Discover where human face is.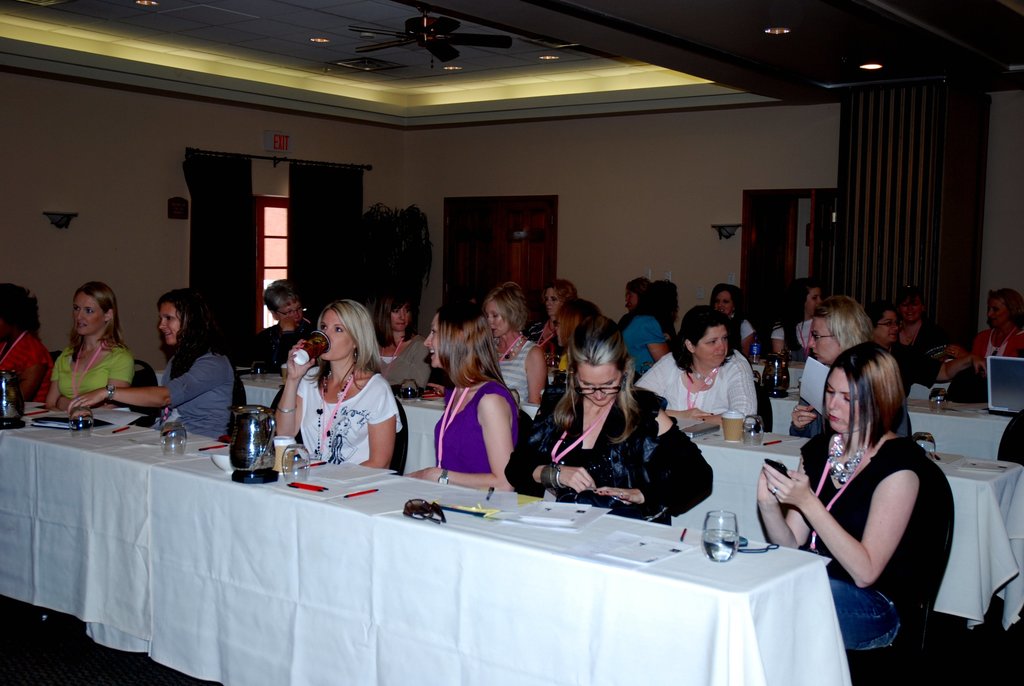
Discovered at {"left": 319, "top": 311, "right": 355, "bottom": 359}.
